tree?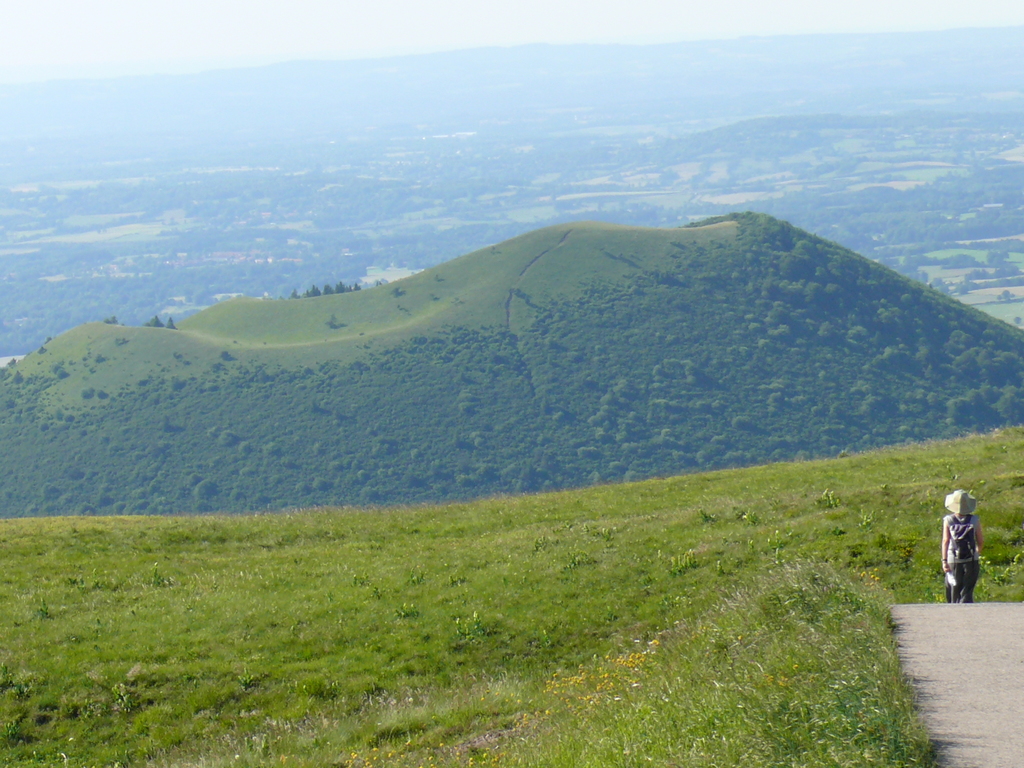
<box>337,281,361,292</box>
